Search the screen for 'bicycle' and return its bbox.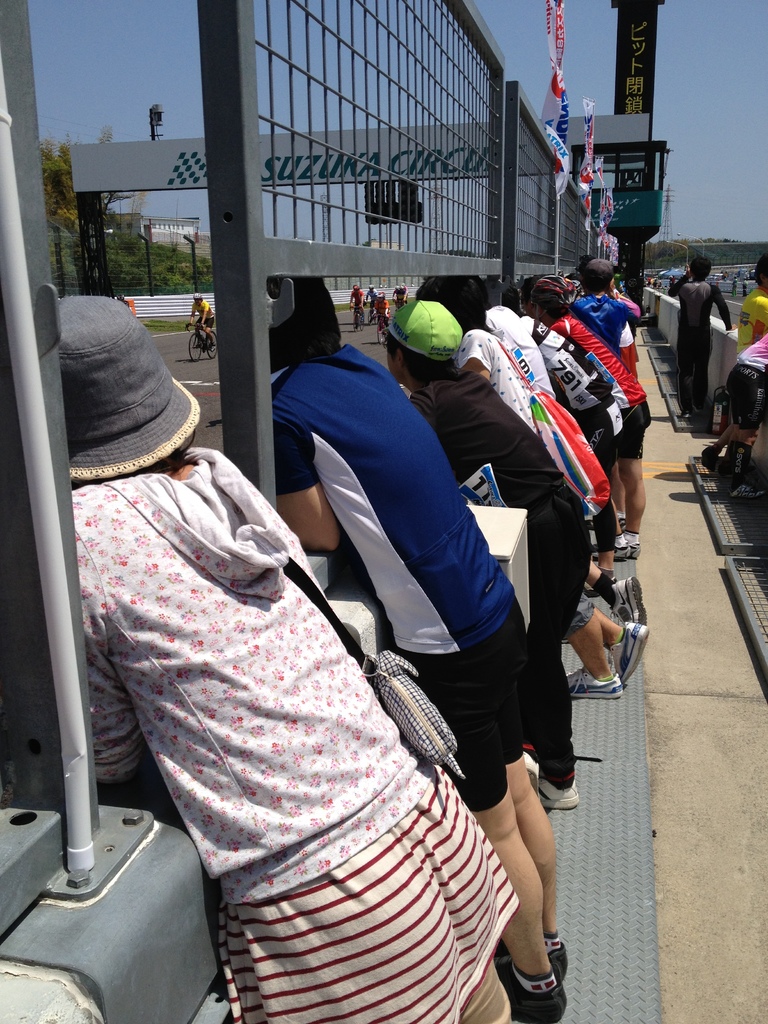
Found: 363 300 375 324.
